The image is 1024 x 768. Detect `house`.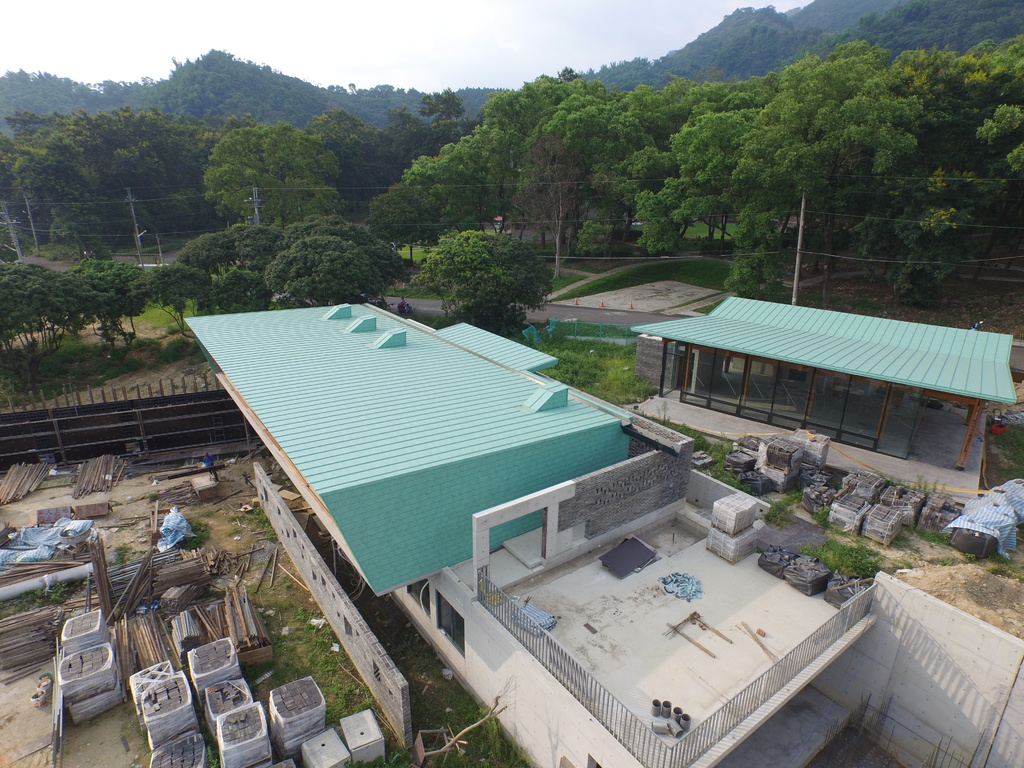
Detection: [x1=396, y1=449, x2=1023, y2=767].
